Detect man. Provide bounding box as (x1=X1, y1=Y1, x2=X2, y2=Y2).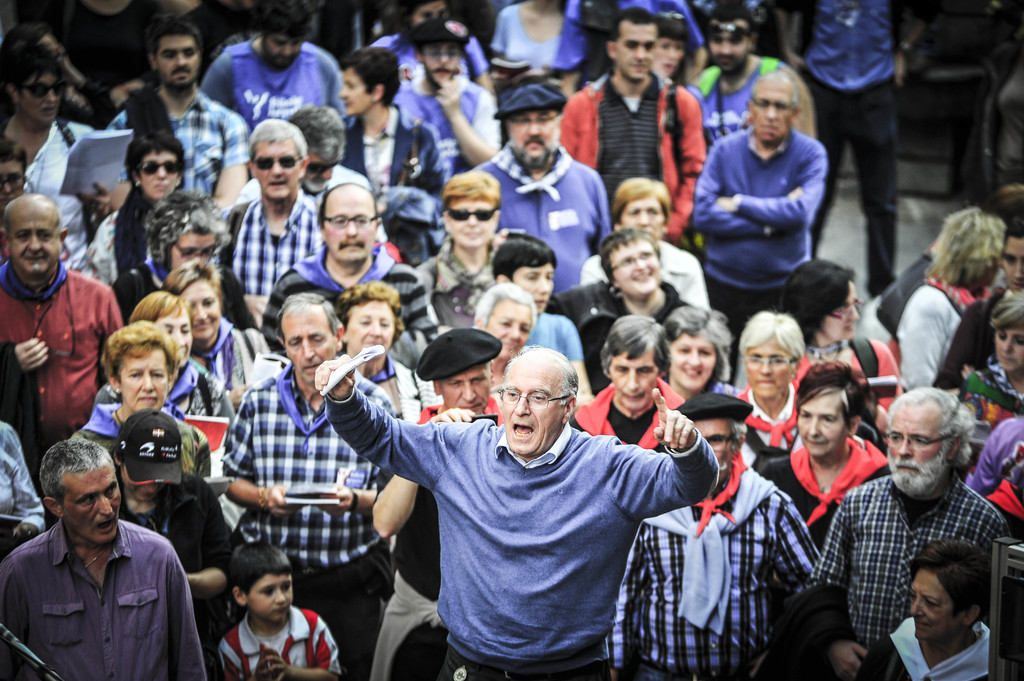
(x1=315, y1=355, x2=723, y2=680).
